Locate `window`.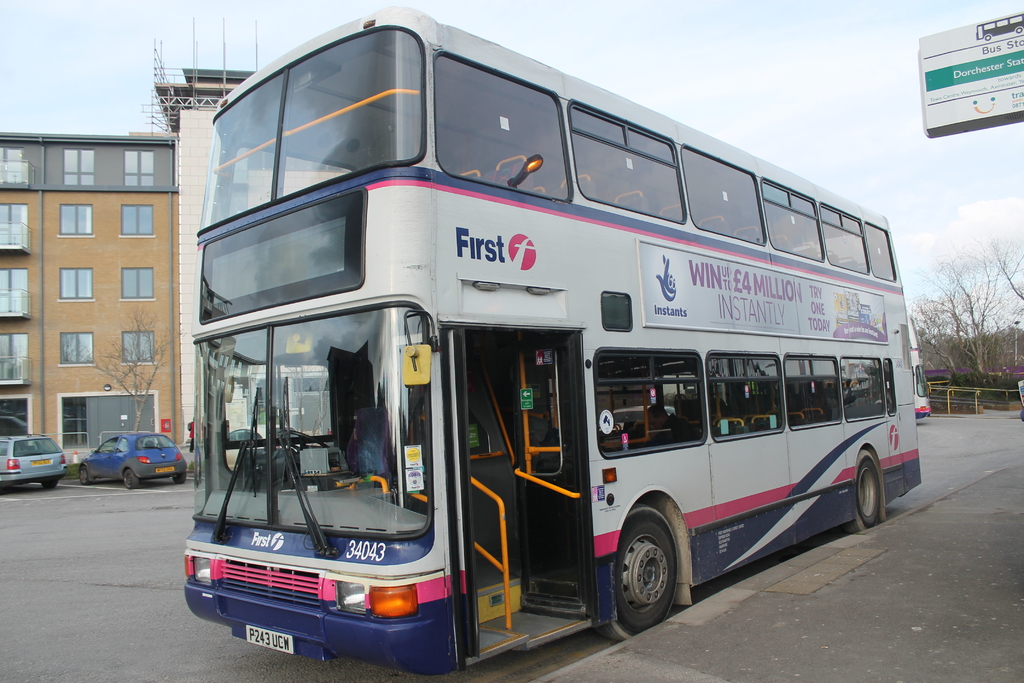
Bounding box: Rect(61, 261, 92, 298).
